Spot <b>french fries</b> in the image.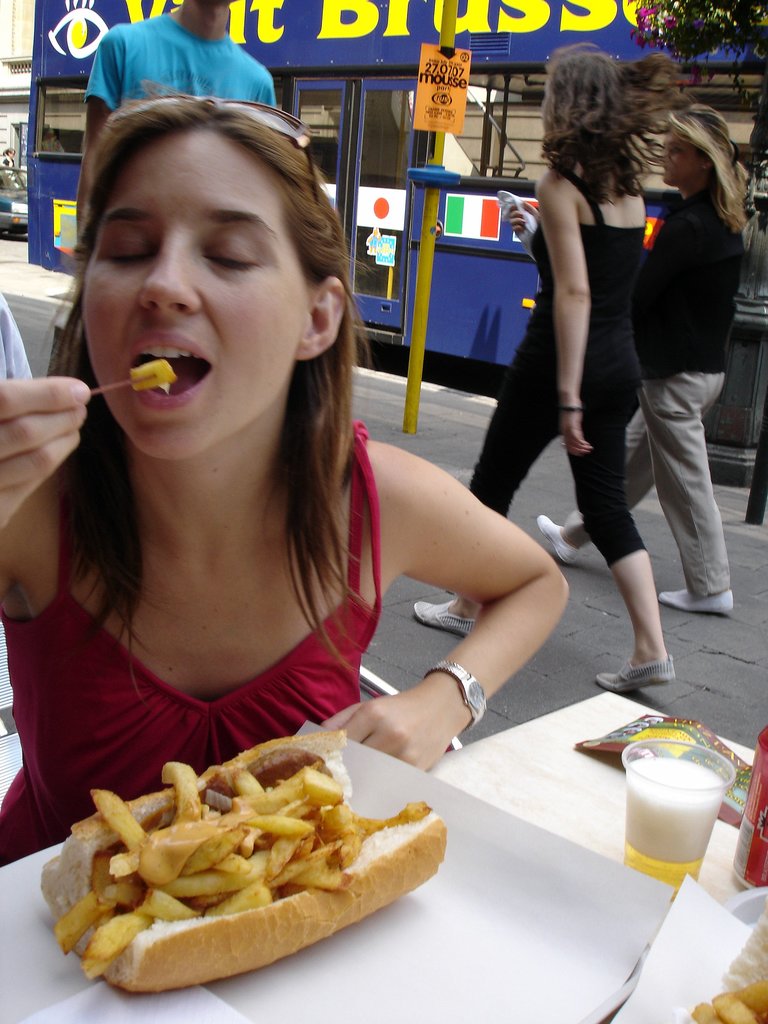
<b>french fries</b> found at [272, 836, 339, 879].
